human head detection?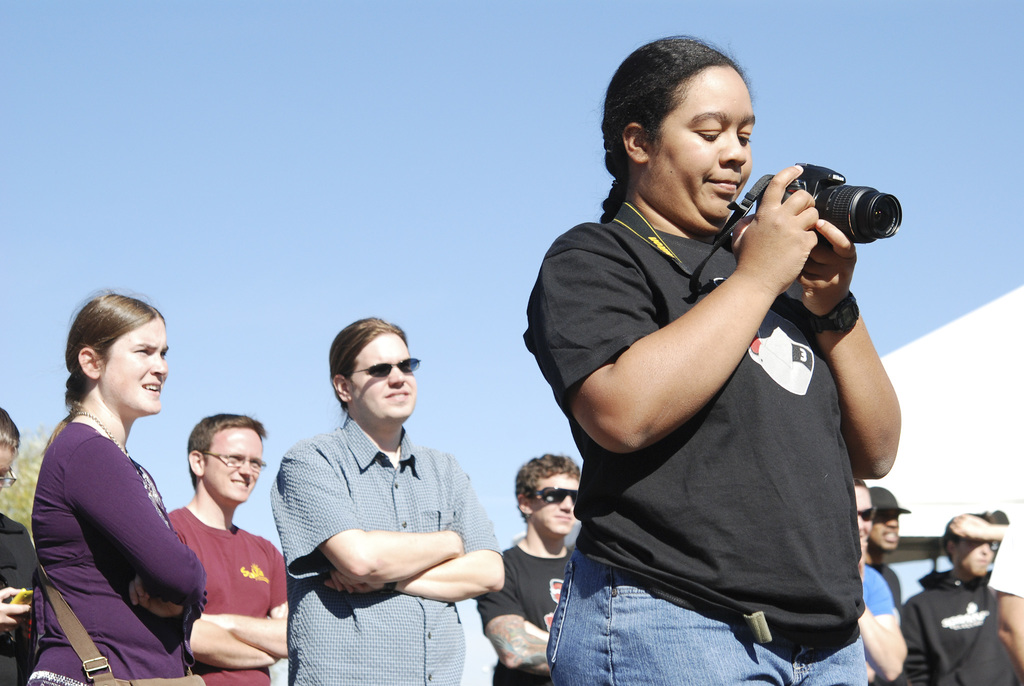
pyautogui.locateOnScreen(938, 516, 998, 583)
